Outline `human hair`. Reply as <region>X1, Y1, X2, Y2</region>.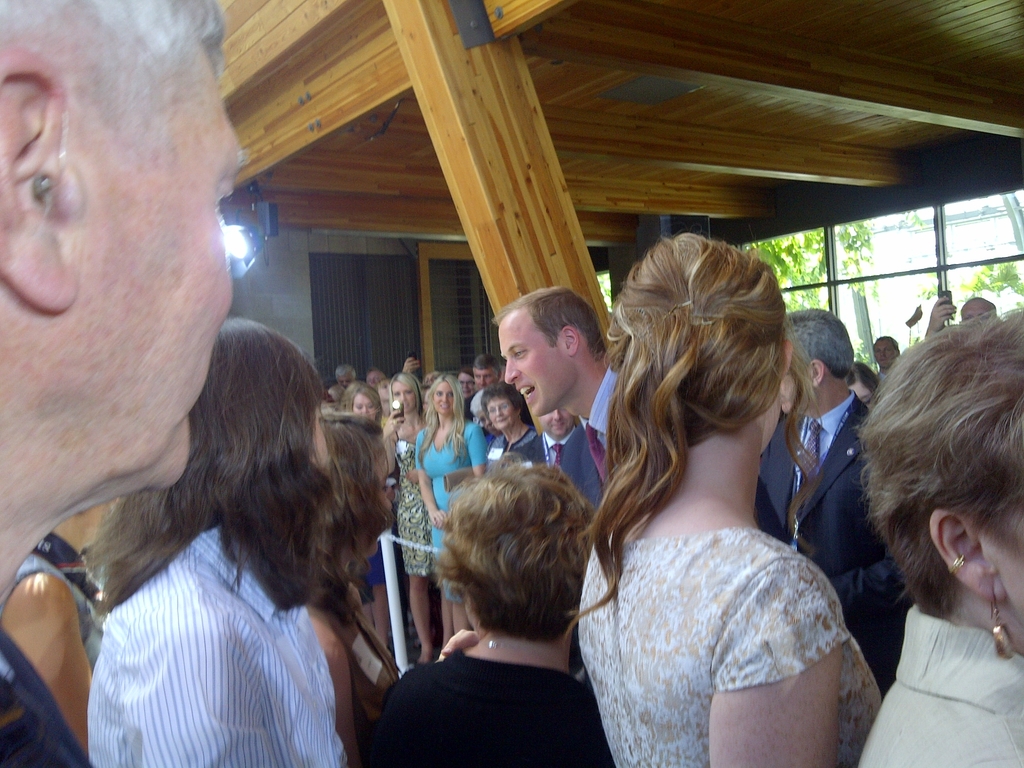
<region>333, 360, 367, 378</region>.
